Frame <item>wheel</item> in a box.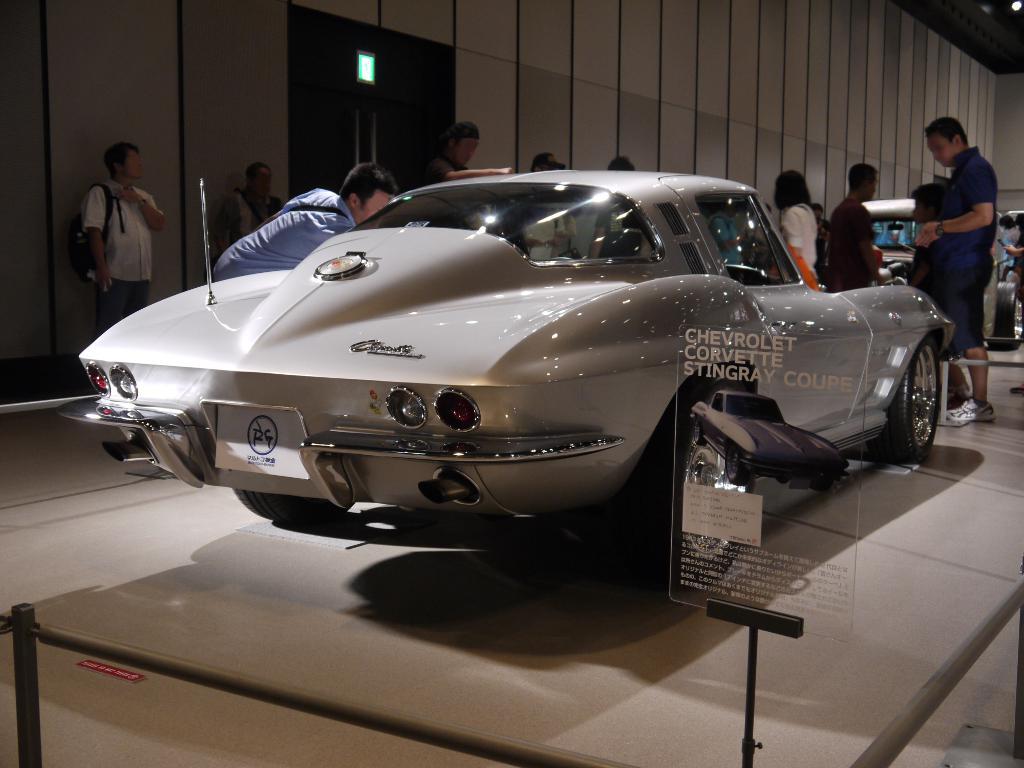
{"left": 237, "top": 486, "right": 330, "bottom": 530}.
